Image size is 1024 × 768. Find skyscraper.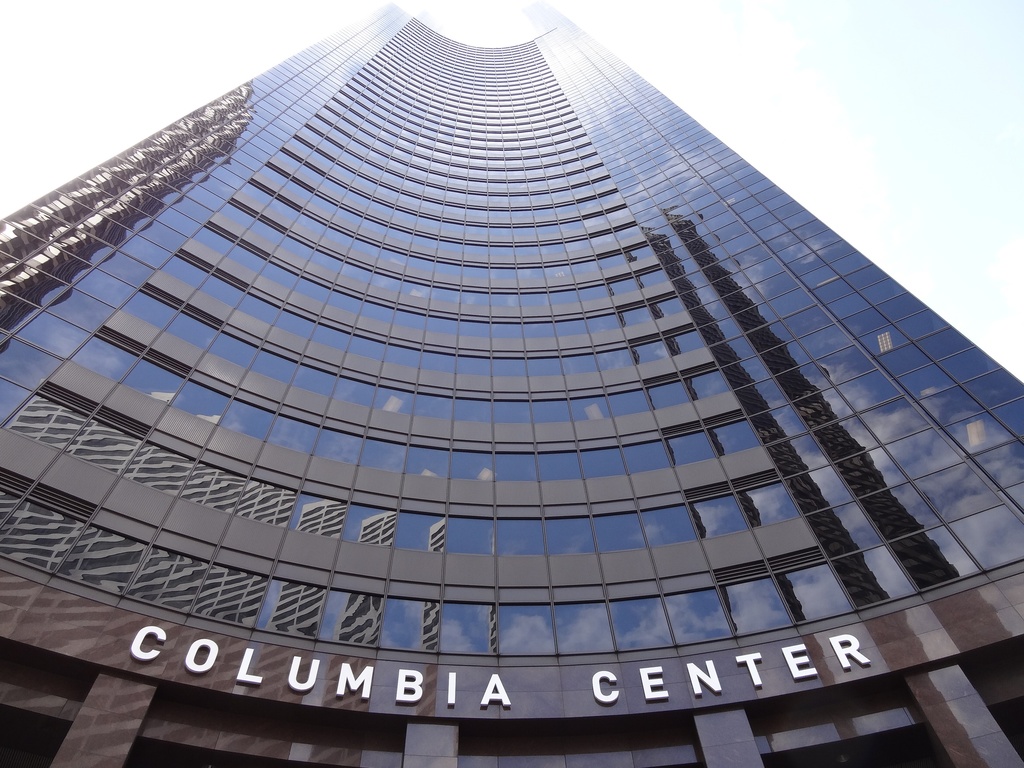
<region>8, 24, 1000, 767</region>.
